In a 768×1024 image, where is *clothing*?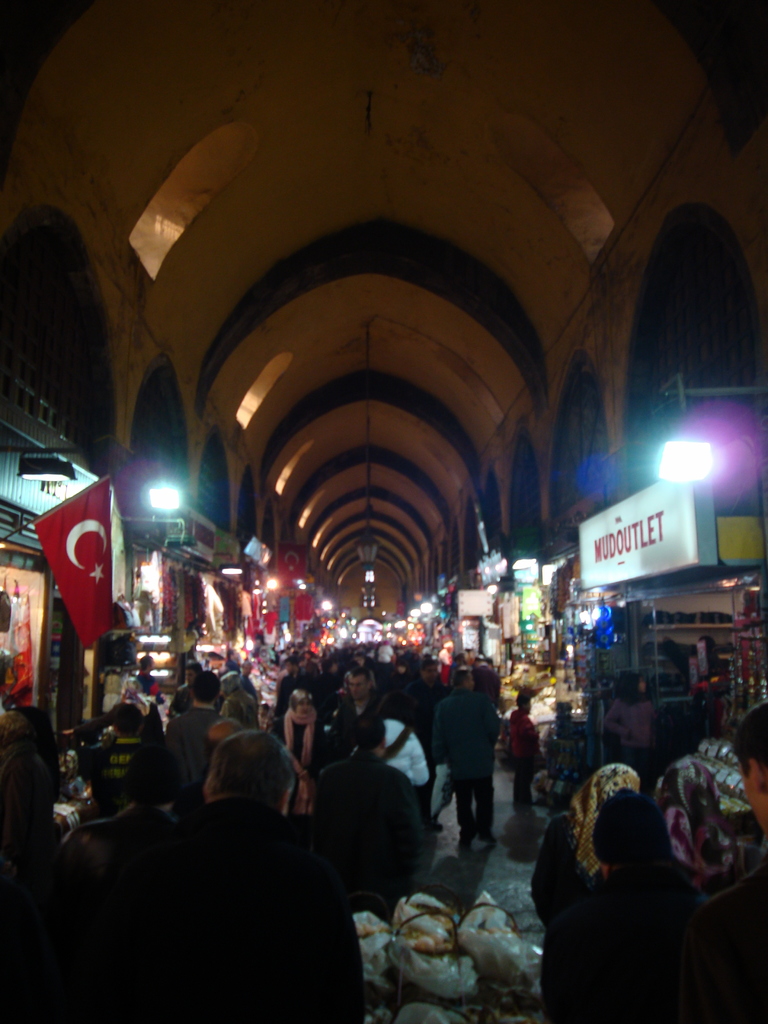
region(12, 640, 498, 1016).
